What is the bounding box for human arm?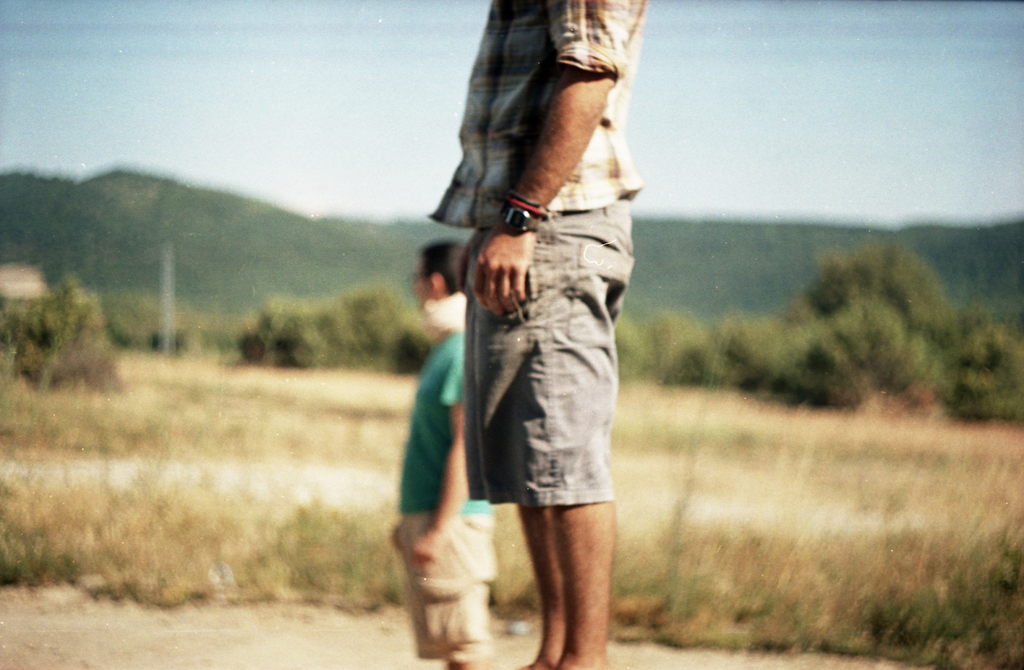
<bbox>407, 344, 462, 565</bbox>.
